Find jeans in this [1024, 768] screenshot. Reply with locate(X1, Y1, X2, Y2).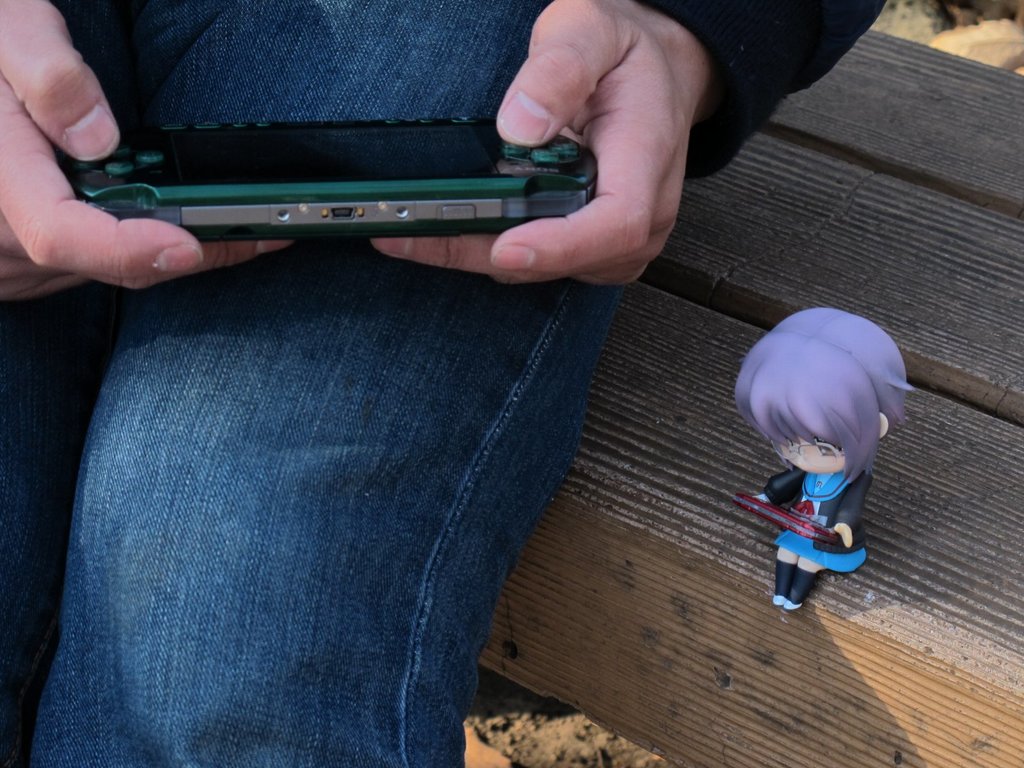
locate(0, 0, 618, 760).
